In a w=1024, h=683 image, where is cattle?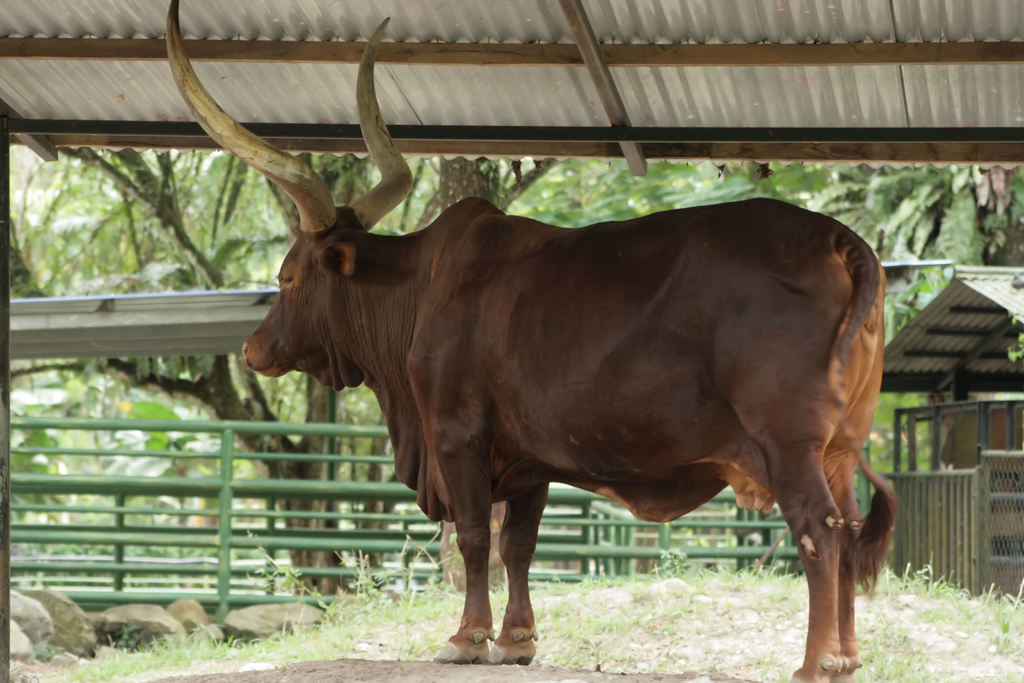
rect(157, 0, 894, 682).
